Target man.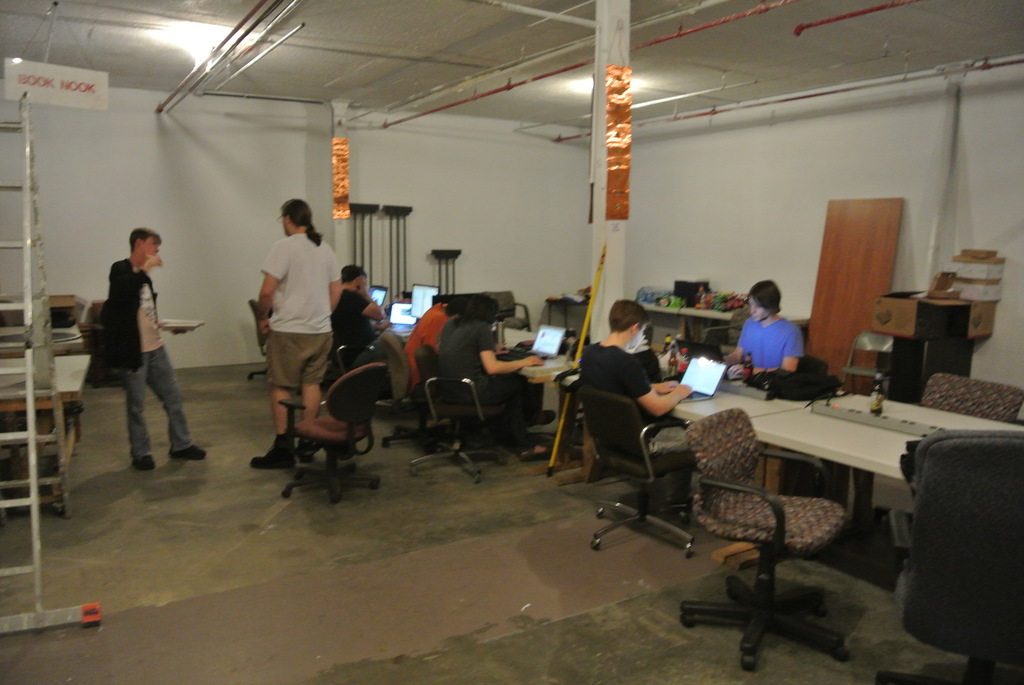
Target region: rect(725, 278, 804, 381).
